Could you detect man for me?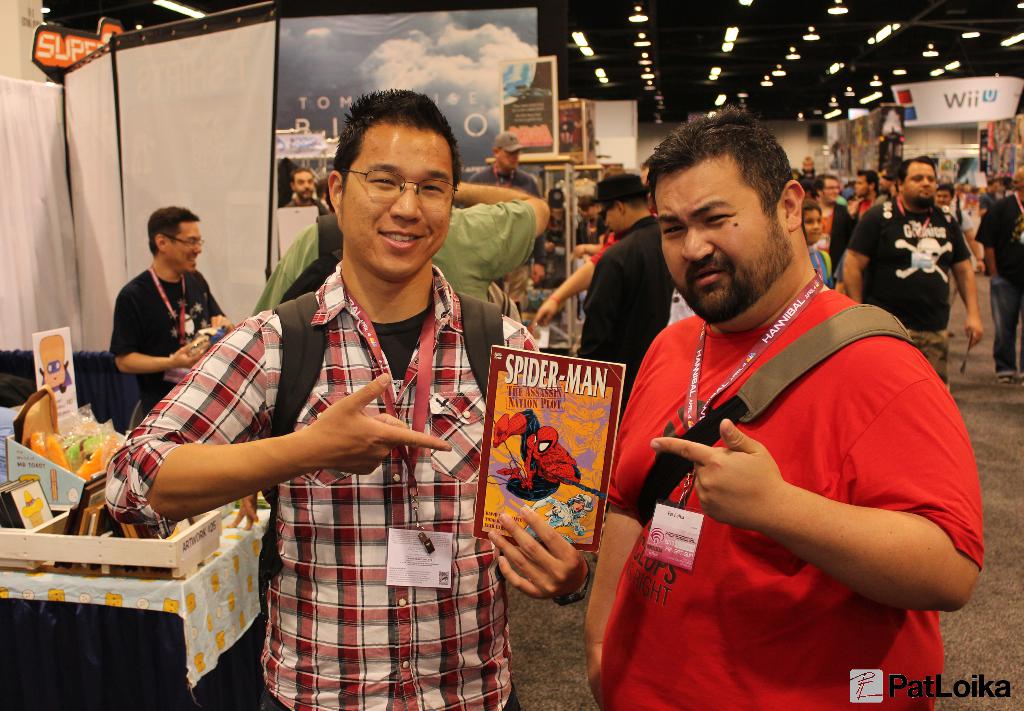
Detection result: 580,175,674,401.
